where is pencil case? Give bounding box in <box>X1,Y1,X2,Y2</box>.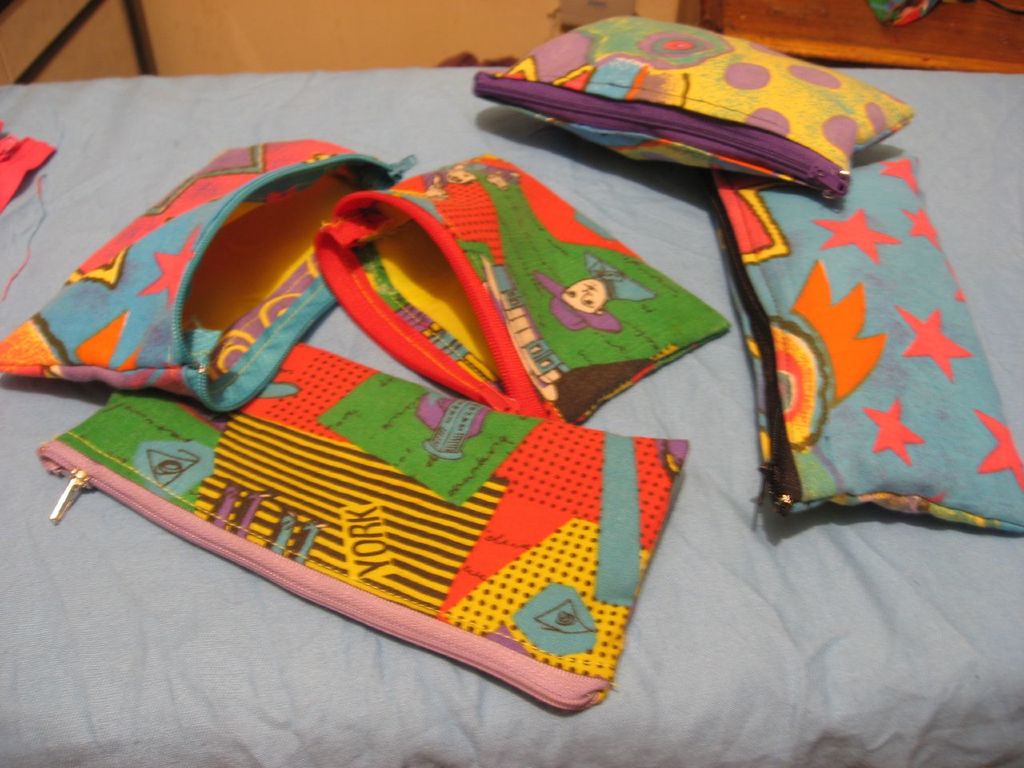
<box>314,146,729,426</box>.
